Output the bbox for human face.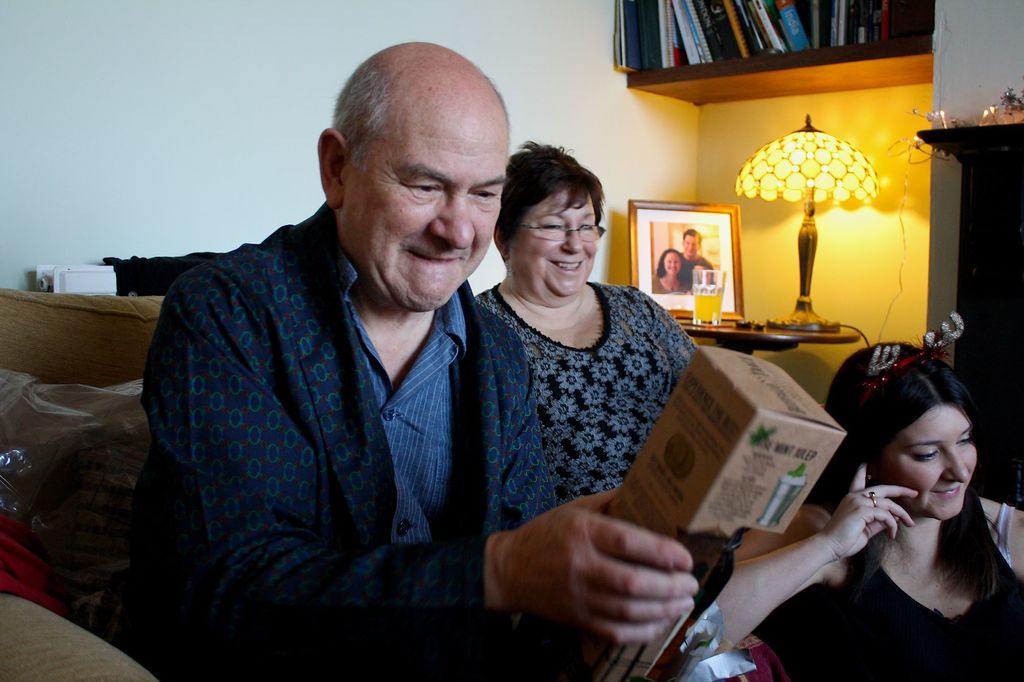
[685,236,700,257].
